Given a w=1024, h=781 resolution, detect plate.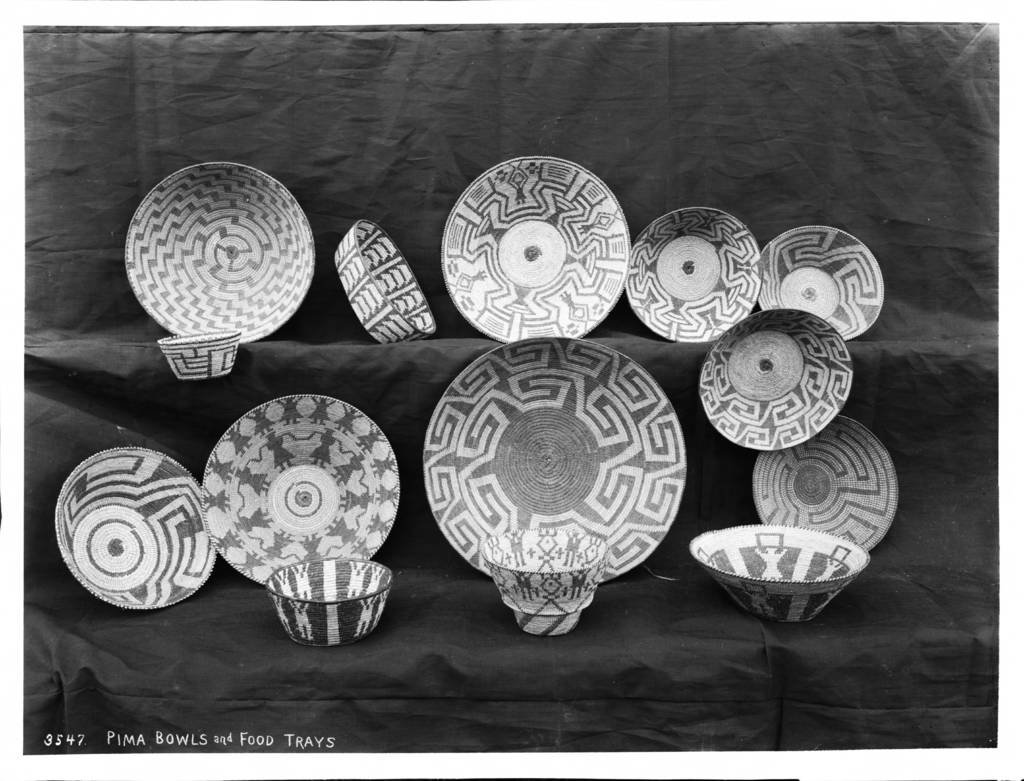
rect(626, 209, 767, 347).
